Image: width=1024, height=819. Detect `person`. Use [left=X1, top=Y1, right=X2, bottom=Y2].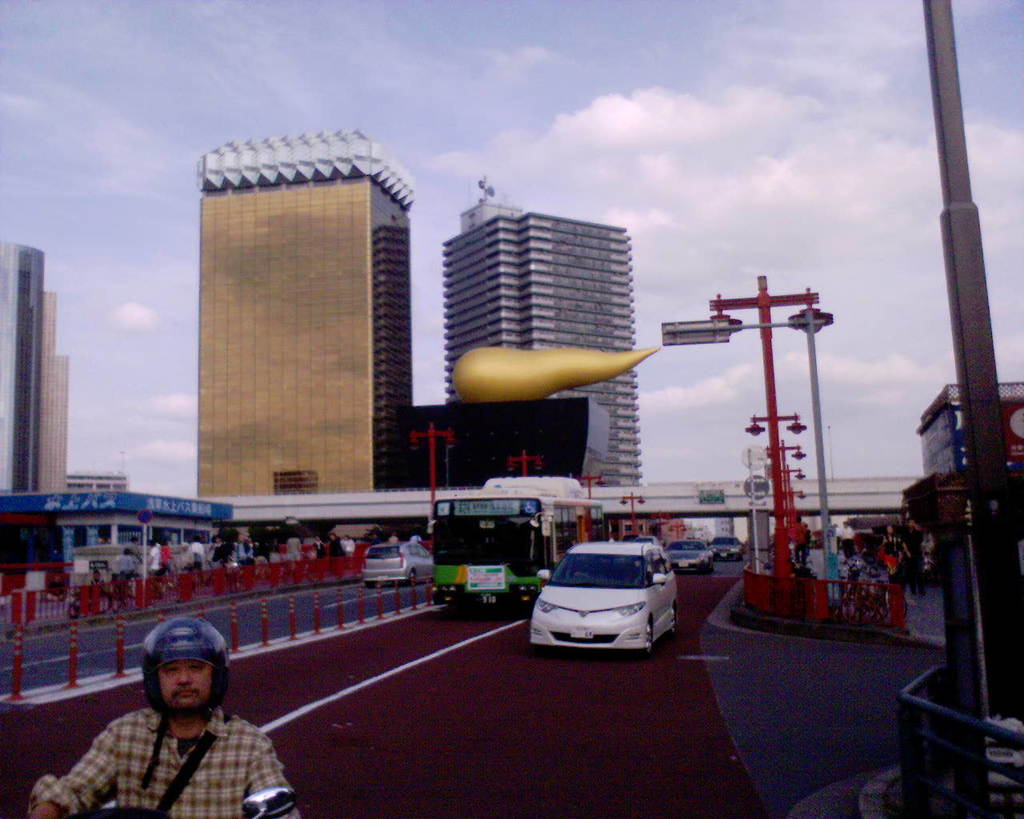
[left=24, top=622, right=293, bottom=818].
